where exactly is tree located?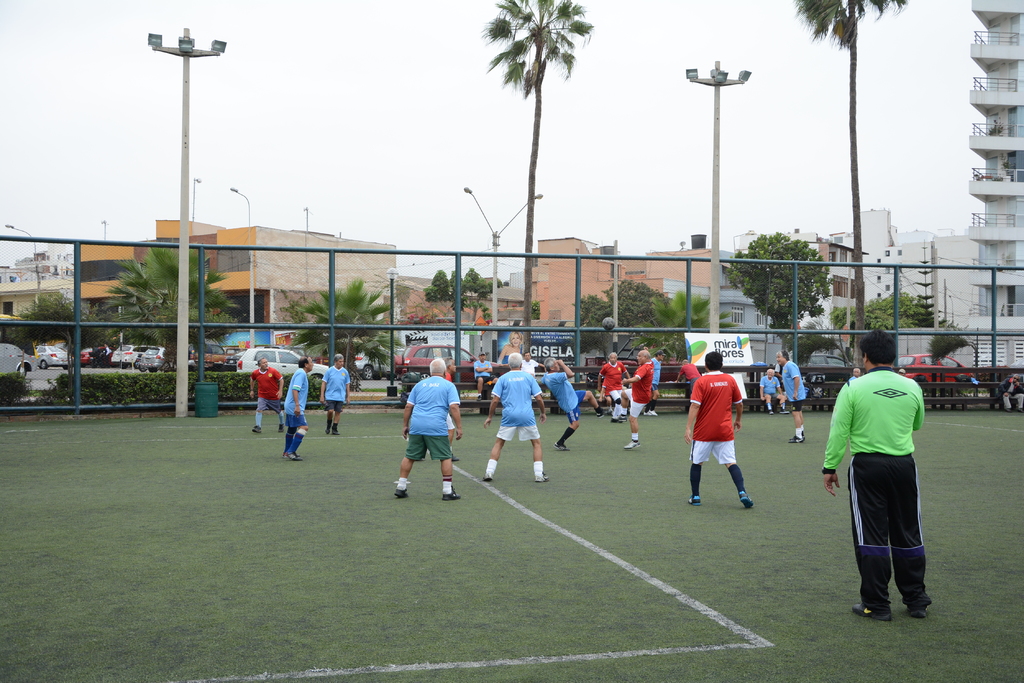
Its bounding box is crop(283, 273, 406, 387).
